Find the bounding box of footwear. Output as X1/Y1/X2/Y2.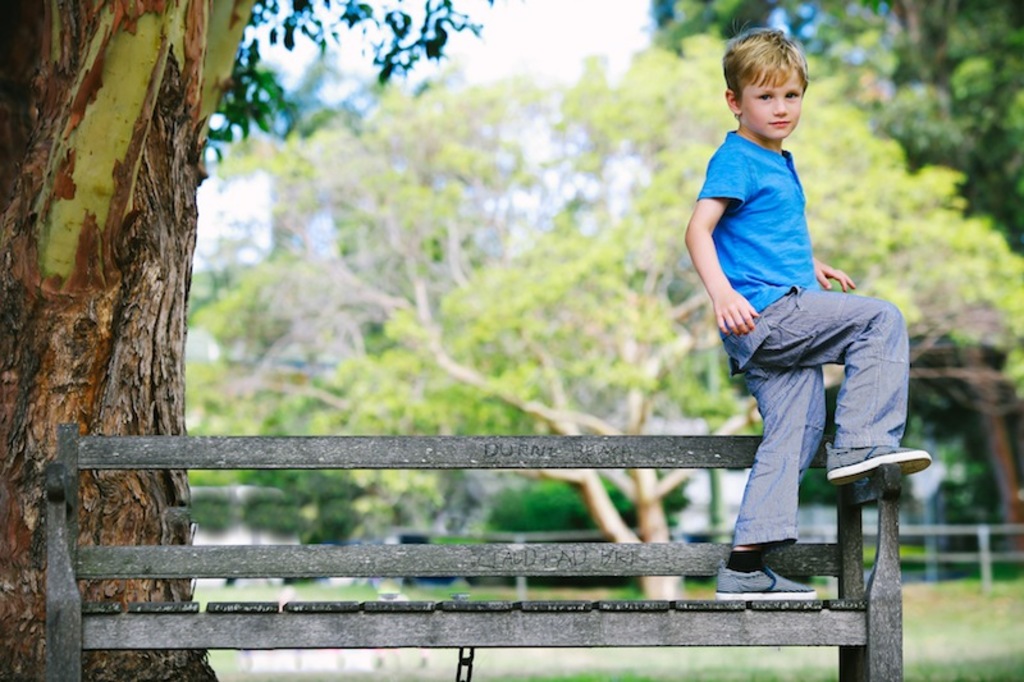
708/564/815/604.
